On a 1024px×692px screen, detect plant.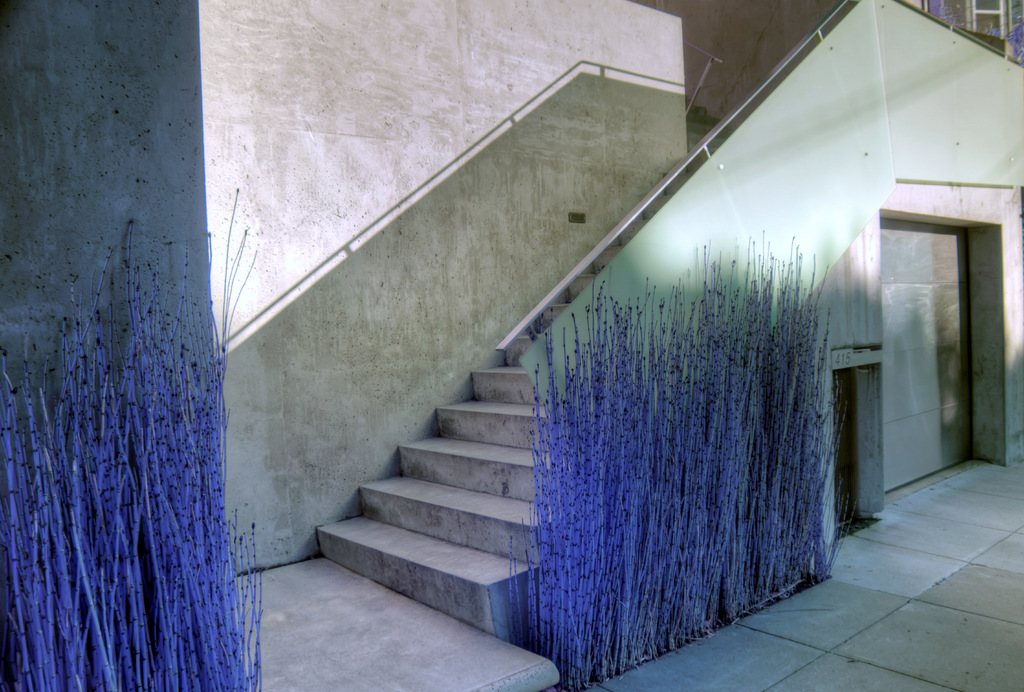
(left=20, top=171, right=255, bottom=691).
